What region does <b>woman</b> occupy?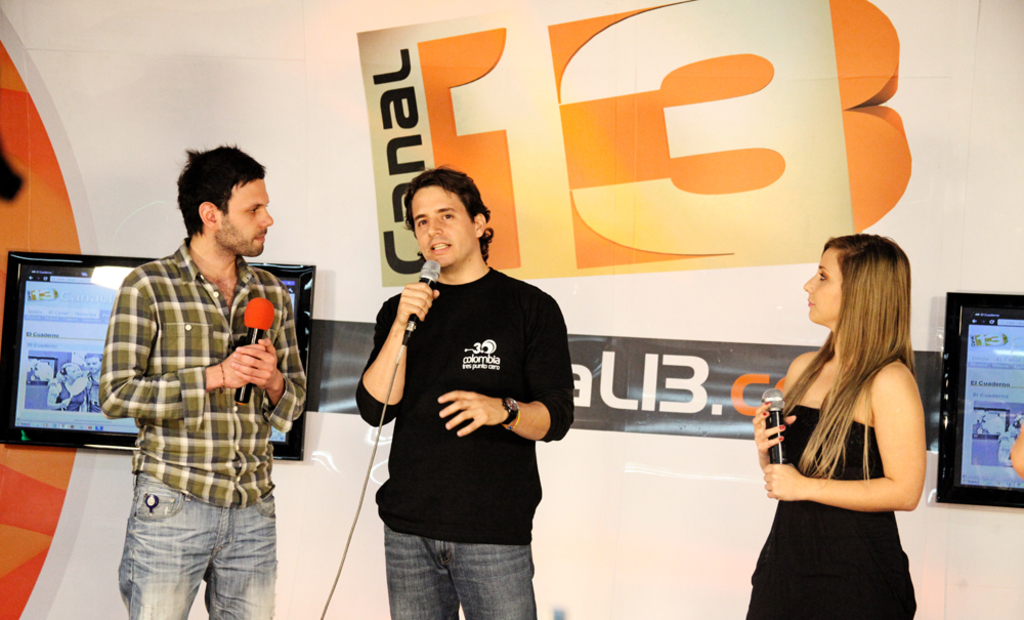
(left=744, top=217, right=945, bottom=615).
